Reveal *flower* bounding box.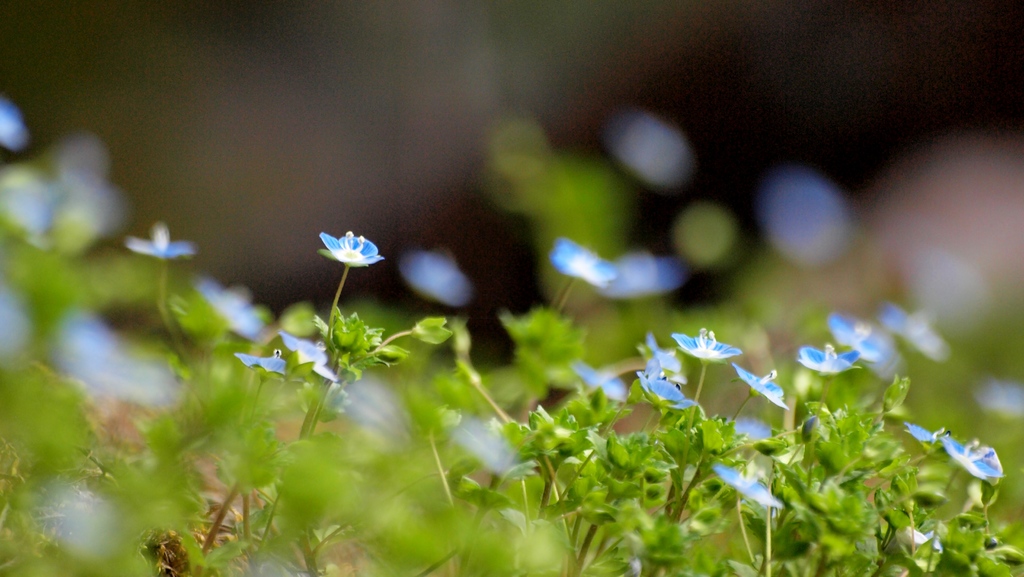
Revealed: 233/345/288/386.
